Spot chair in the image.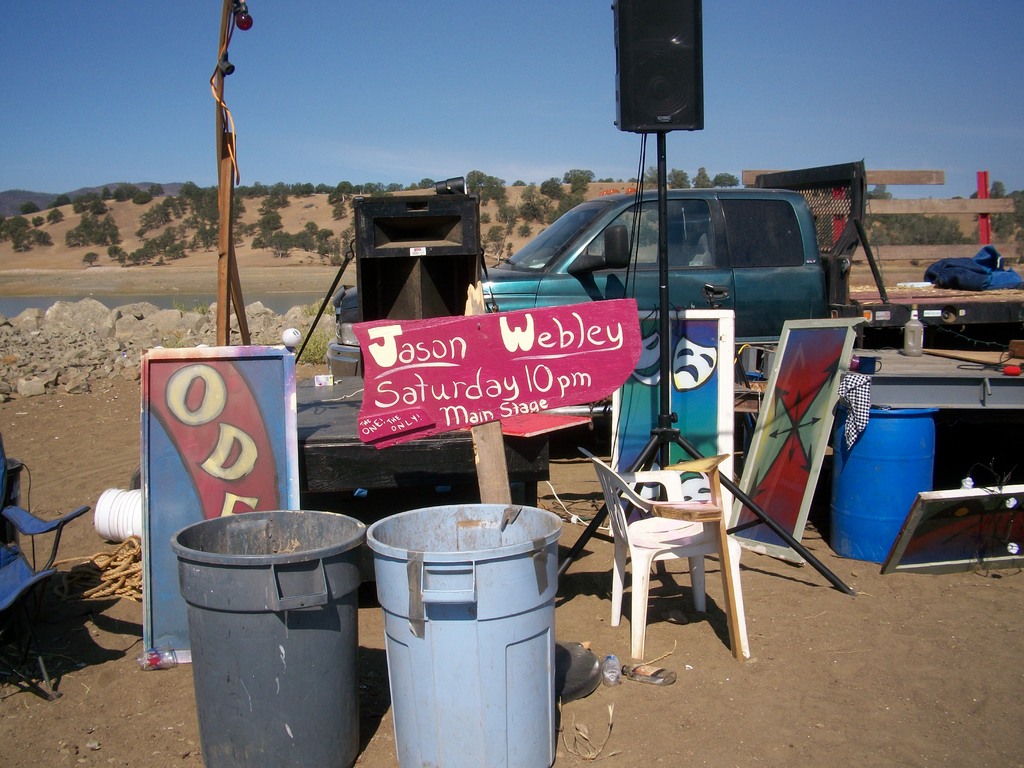
chair found at [595,449,765,667].
